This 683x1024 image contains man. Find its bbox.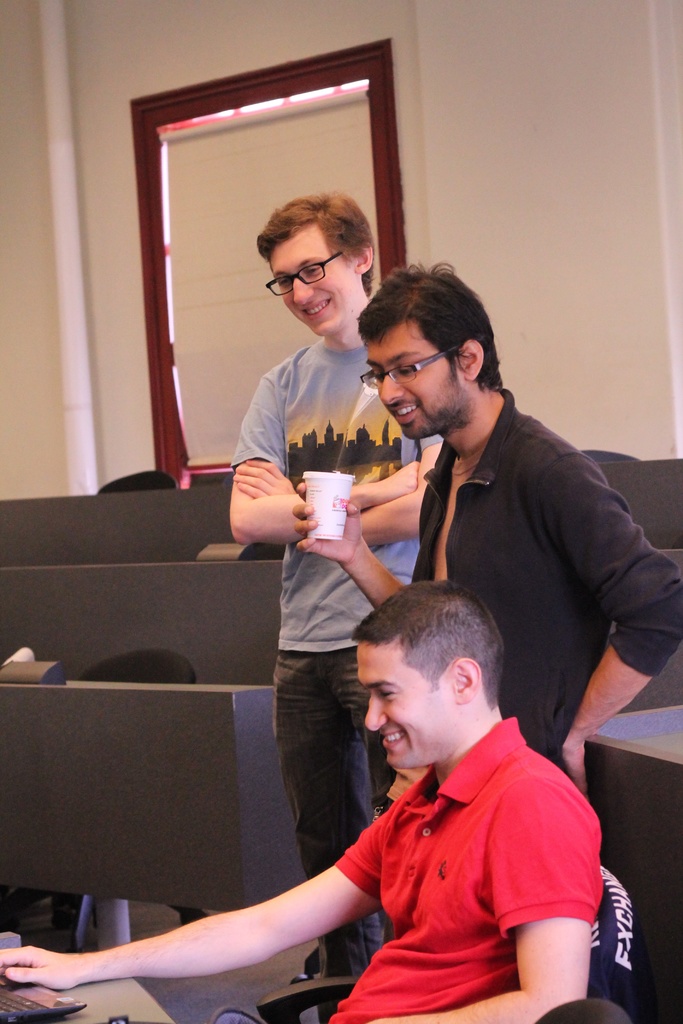
[0, 570, 603, 1023].
